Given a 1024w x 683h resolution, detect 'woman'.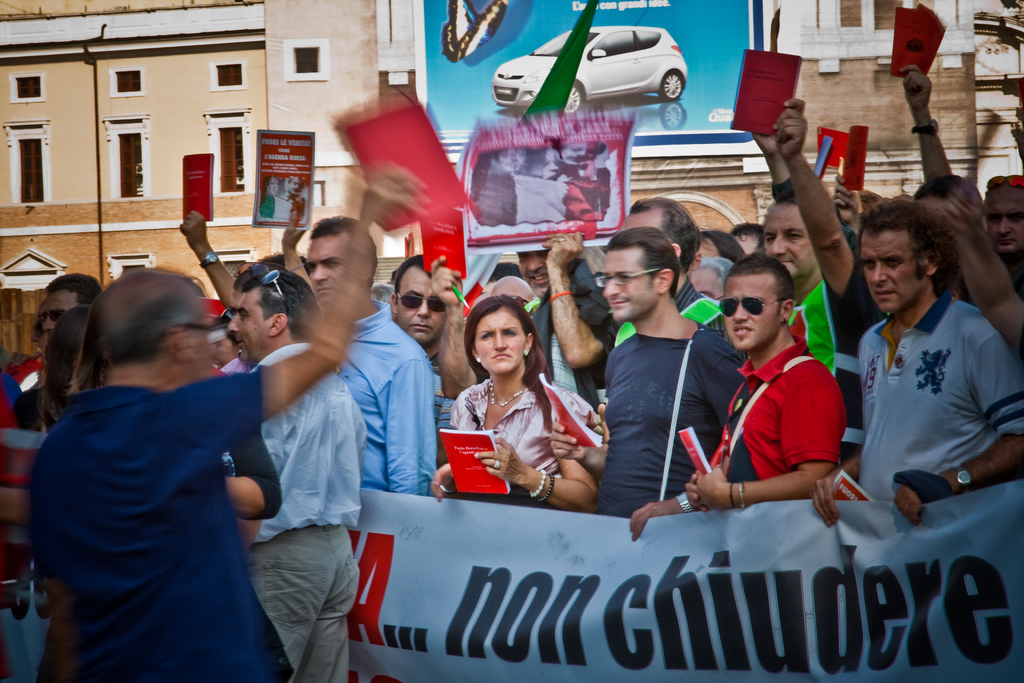
select_region(424, 288, 623, 525).
